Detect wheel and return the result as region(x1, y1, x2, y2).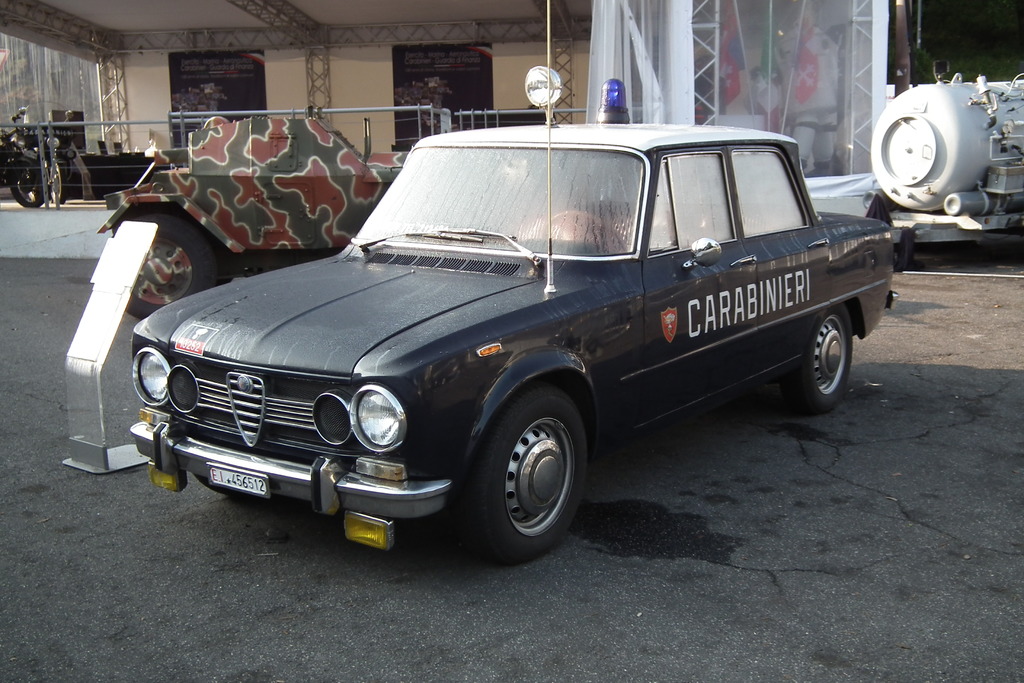
region(544, 211, 628, 253).
